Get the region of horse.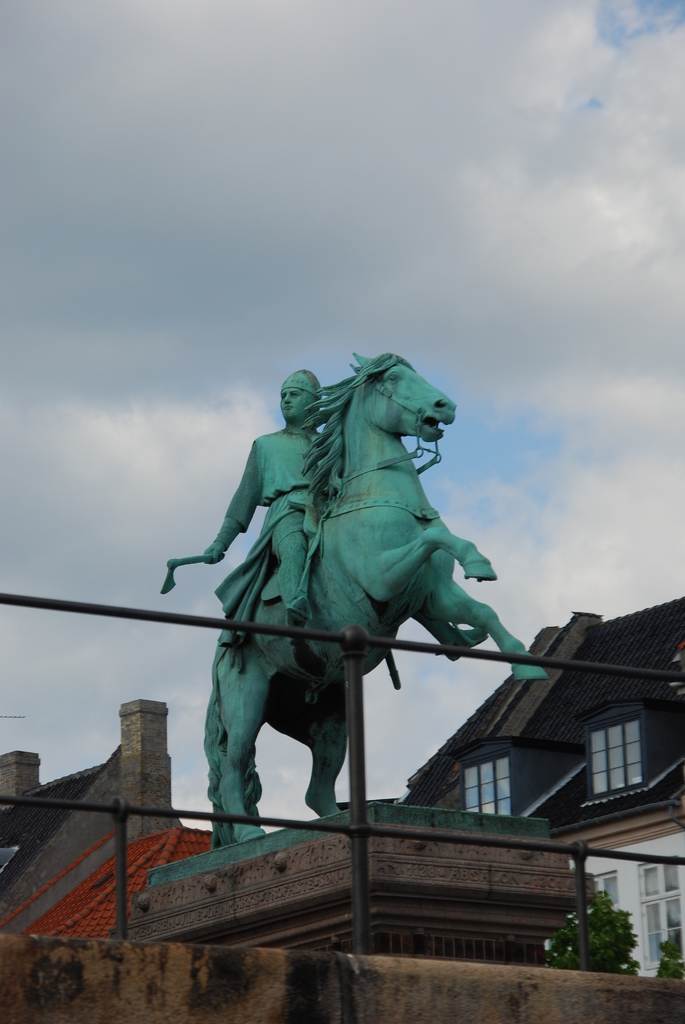
select_region(203, 349, 548, 851).
